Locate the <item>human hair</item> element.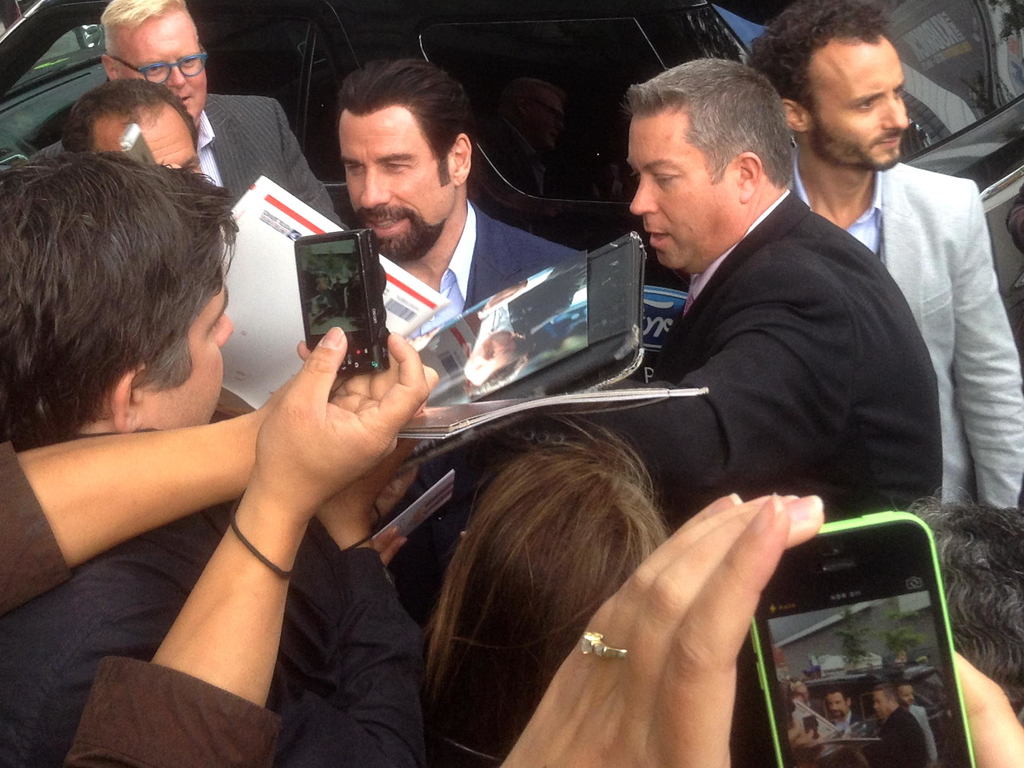
Element bbox: <region>92, 0, 182, 65</region>.
